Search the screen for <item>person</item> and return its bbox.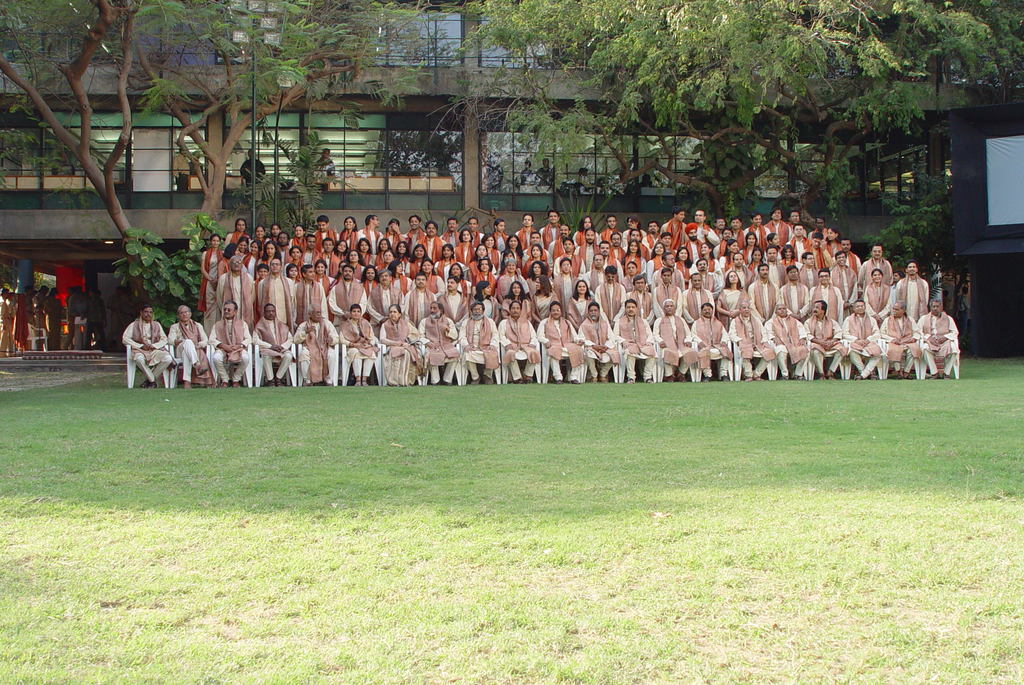
Found: rect(336, 302, 375, 383).
